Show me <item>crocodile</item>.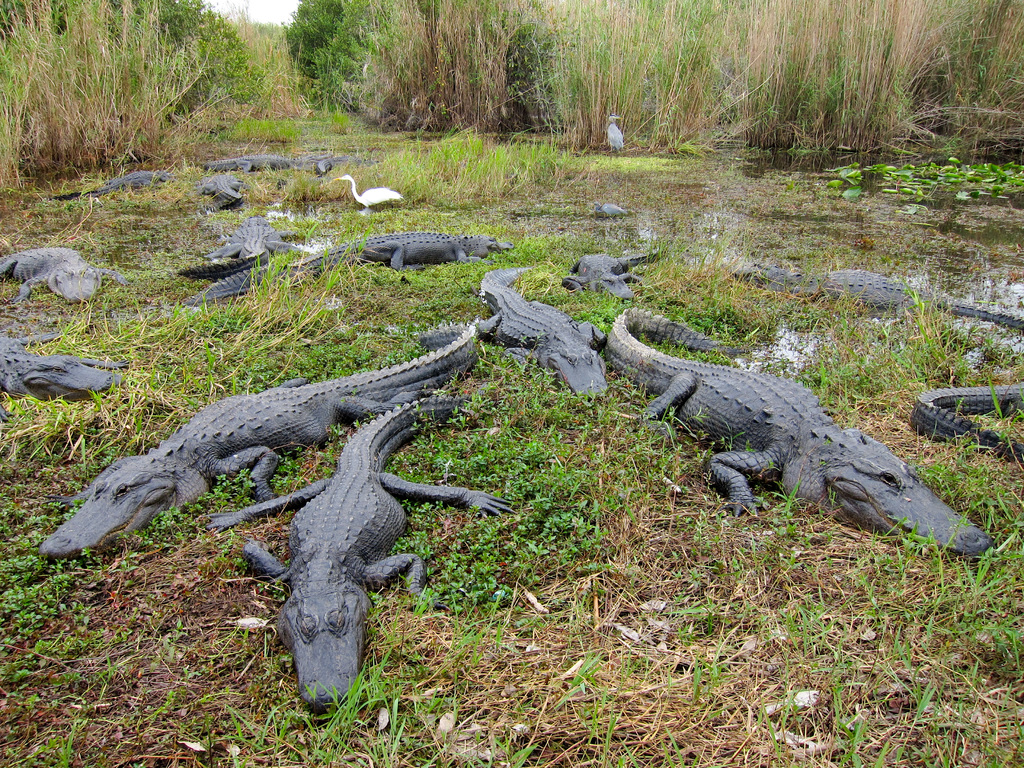
<item>crocodile</item> is here: x1=190 y1=232 x2=514 y2=304.
